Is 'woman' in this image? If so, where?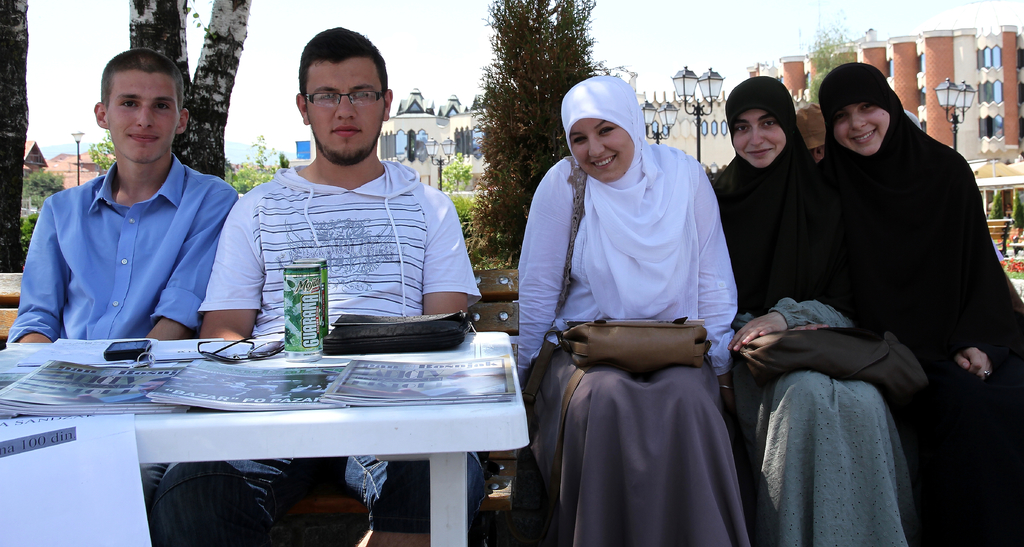
Yes, at bbox=[521, 71, 749, 544].
